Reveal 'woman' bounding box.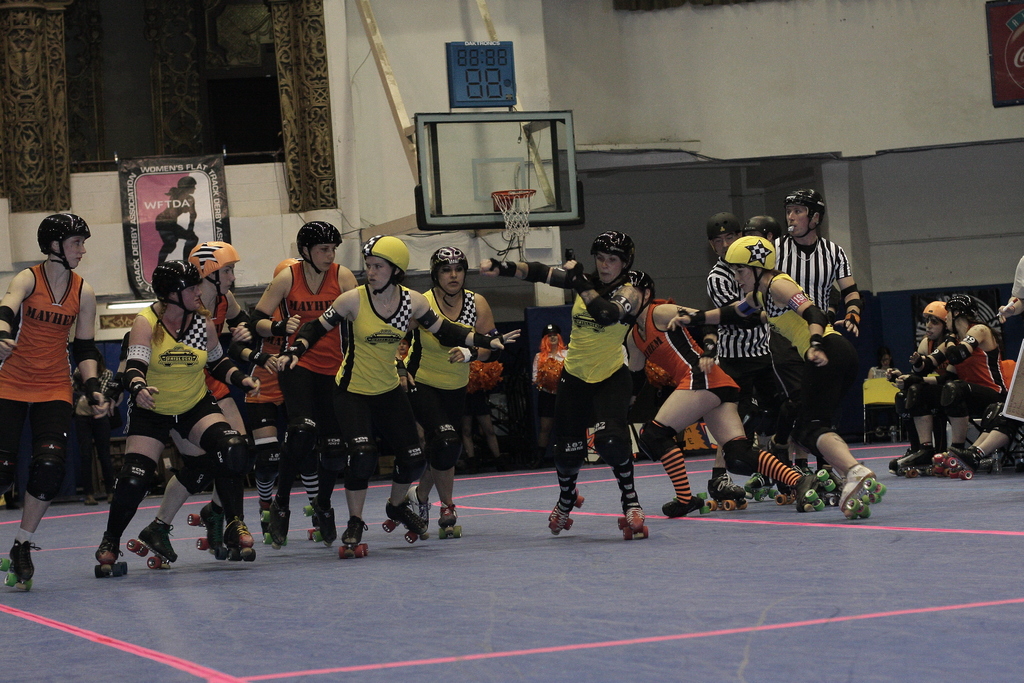
Revealed: Rect(245, 215, 365, 539).
